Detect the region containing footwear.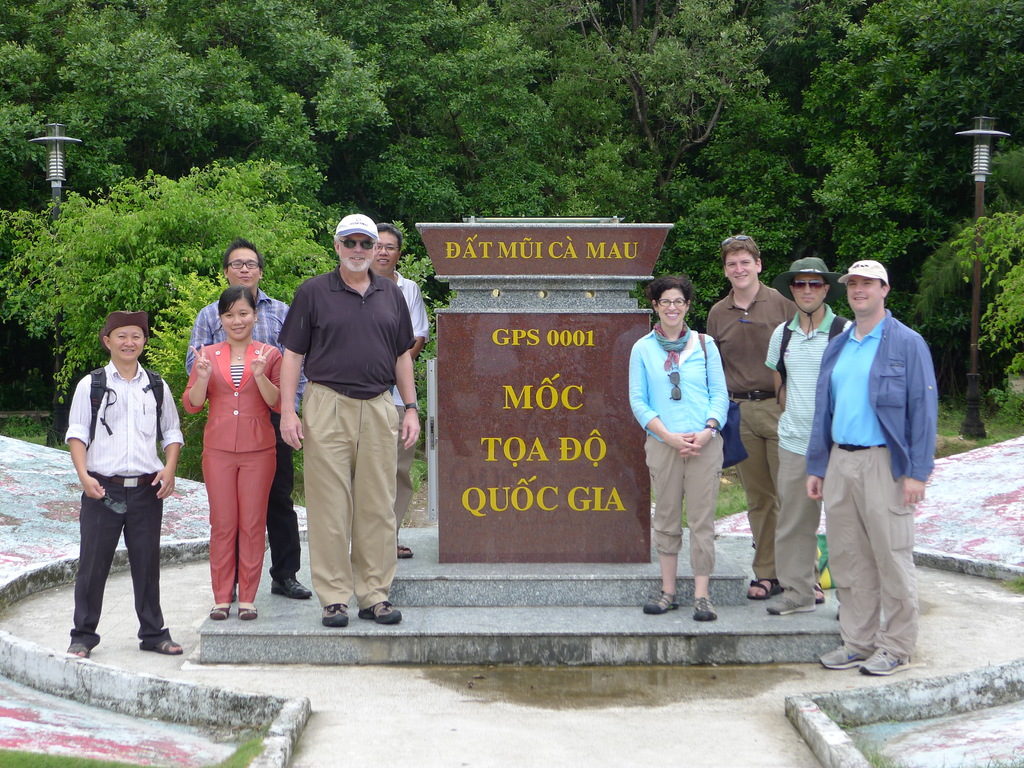
(x1=752, y1=579, x2=774, y2=601).
